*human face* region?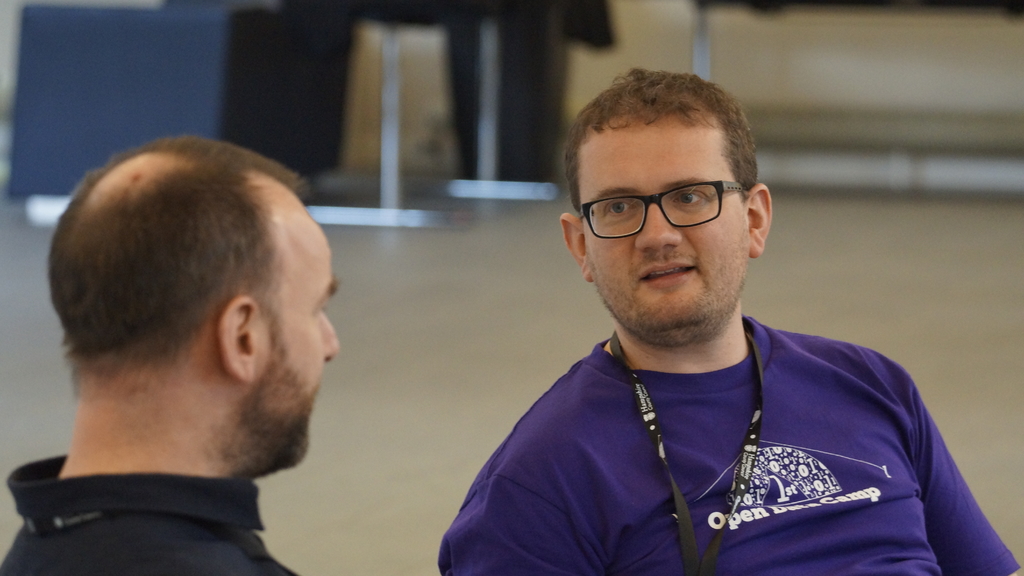
262/211/342/465
